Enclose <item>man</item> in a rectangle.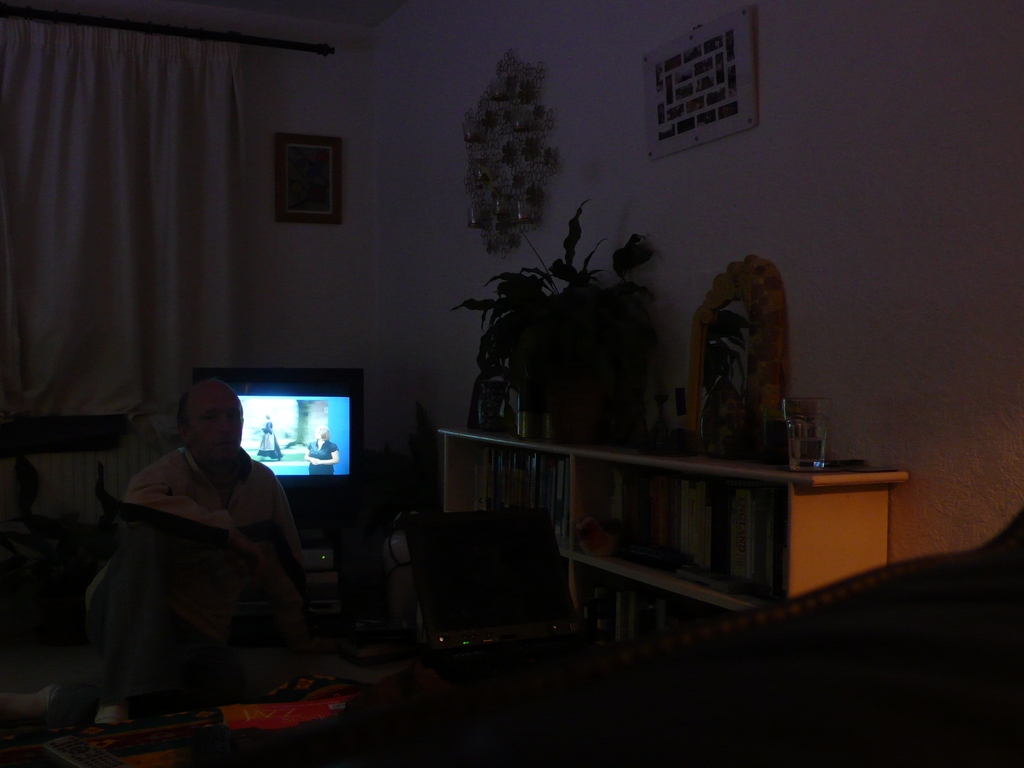
{"x1": 77, "y1": 376, "x2": 328, "y2": 726}.
